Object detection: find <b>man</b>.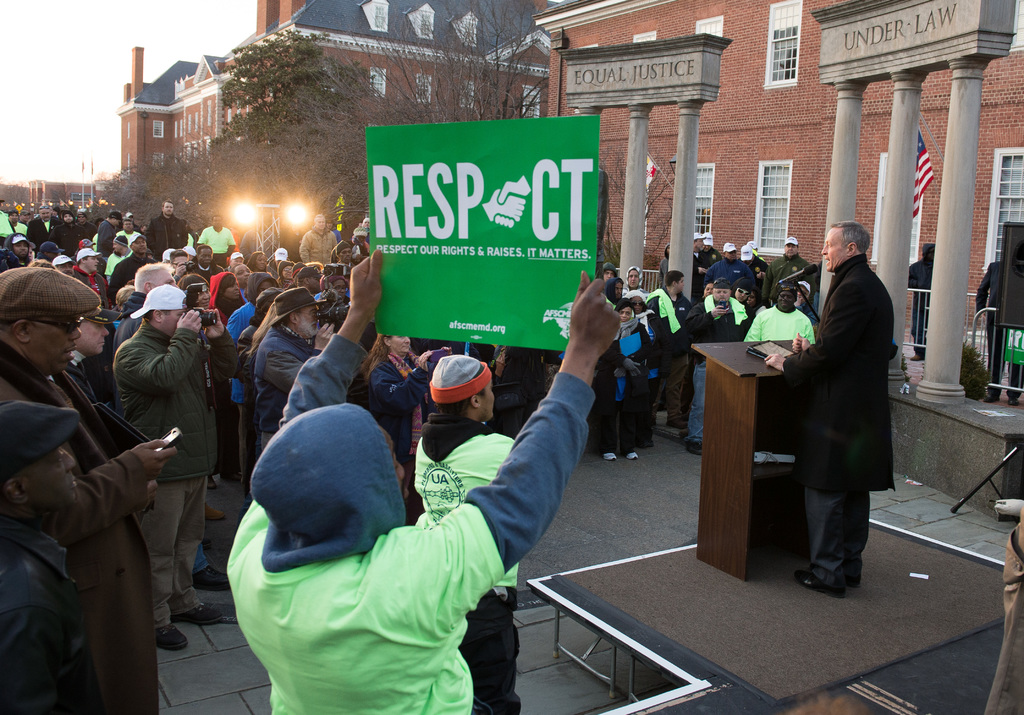
[769, 208, 898, 590].
